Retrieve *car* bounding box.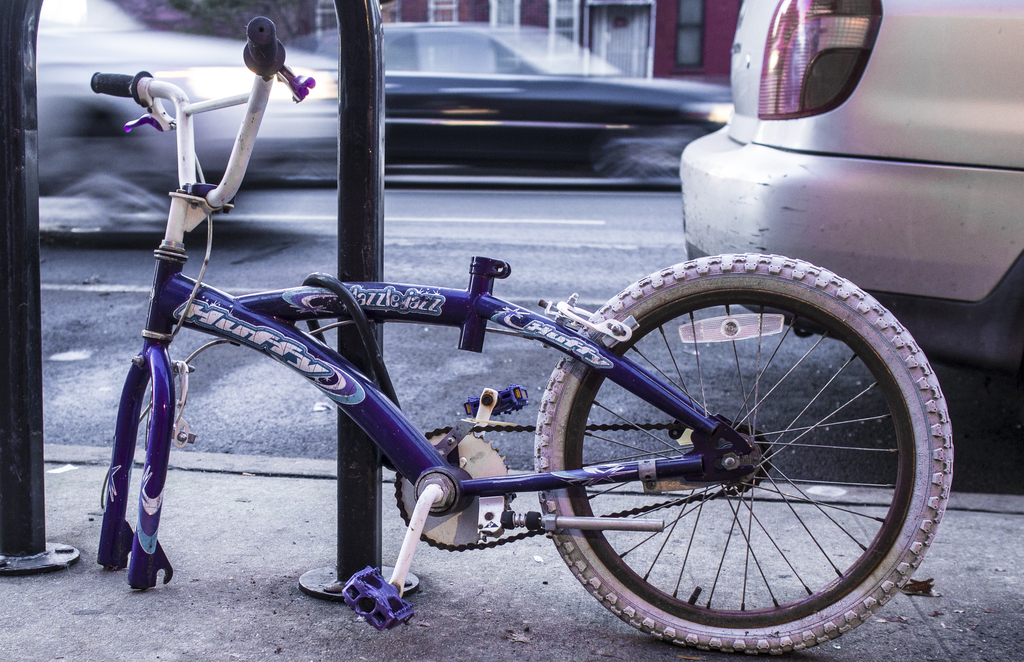
Bounding box: [288, 20, 740, 174].
